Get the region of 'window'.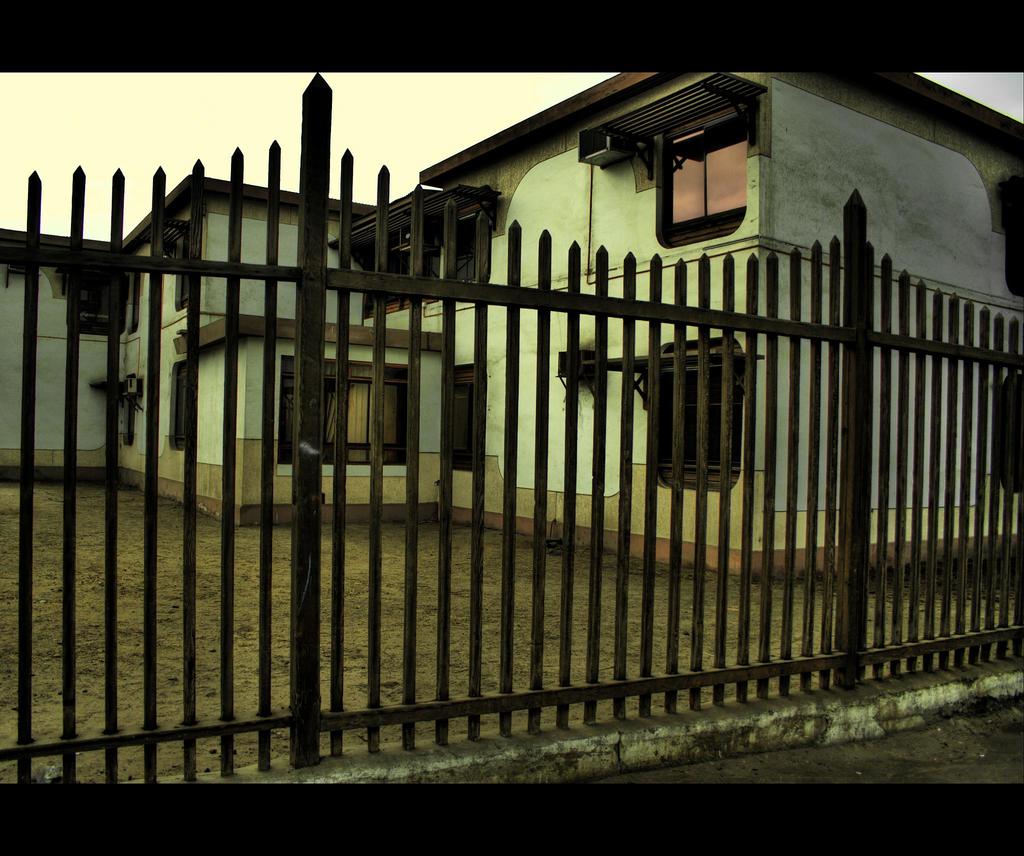
77, 264, 129, 334.
